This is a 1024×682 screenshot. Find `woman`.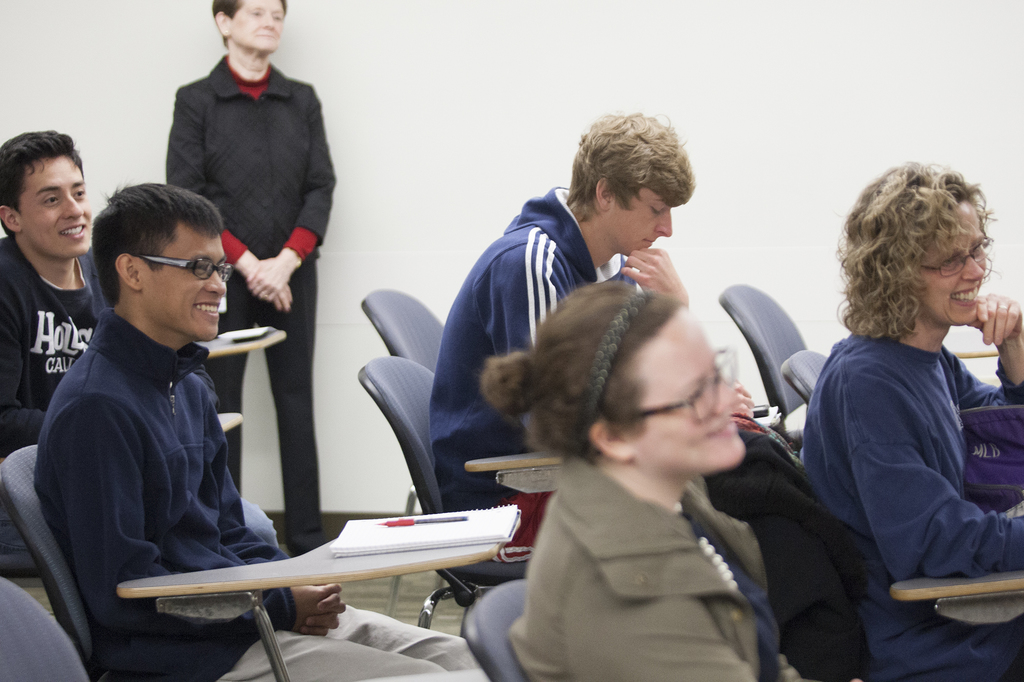
Bounding box: <box>797,157,1023,681</box>.
